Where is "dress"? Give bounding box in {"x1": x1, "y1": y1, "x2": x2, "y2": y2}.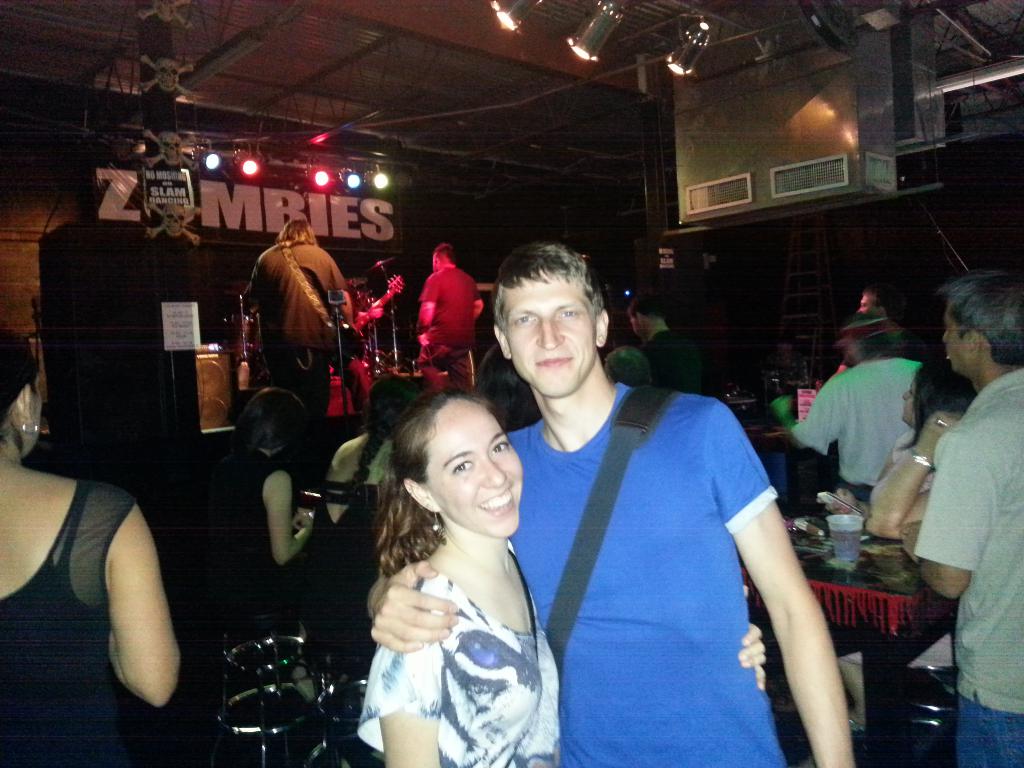
{"x1": 361, "y1": 537, "x2": 561, "y2": 767}.
